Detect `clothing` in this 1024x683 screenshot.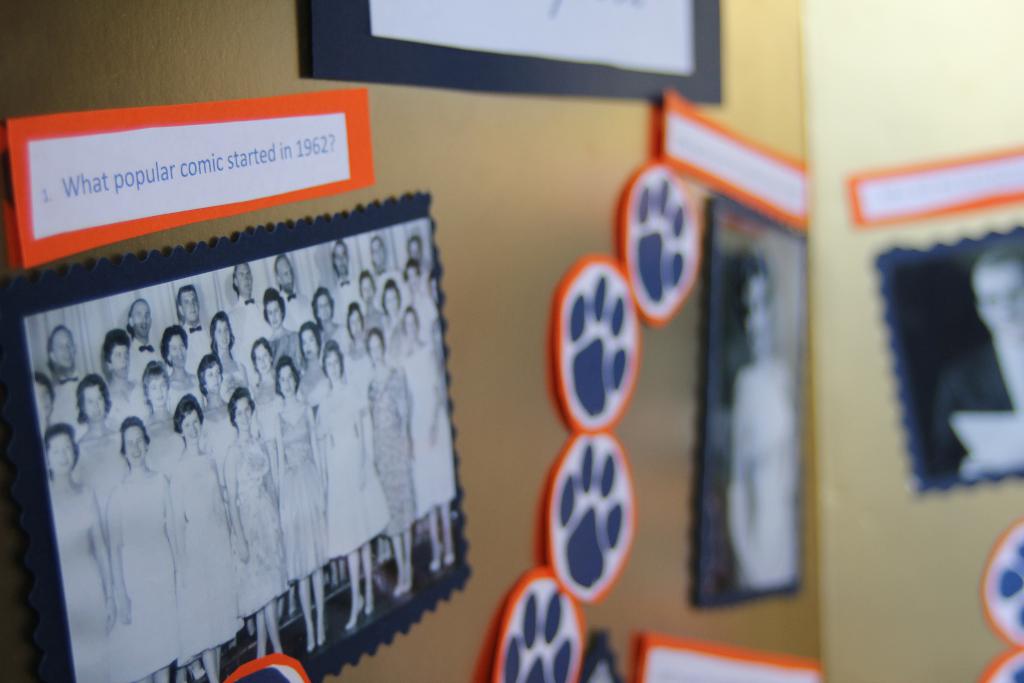
Detection: 253/393/286/436.
